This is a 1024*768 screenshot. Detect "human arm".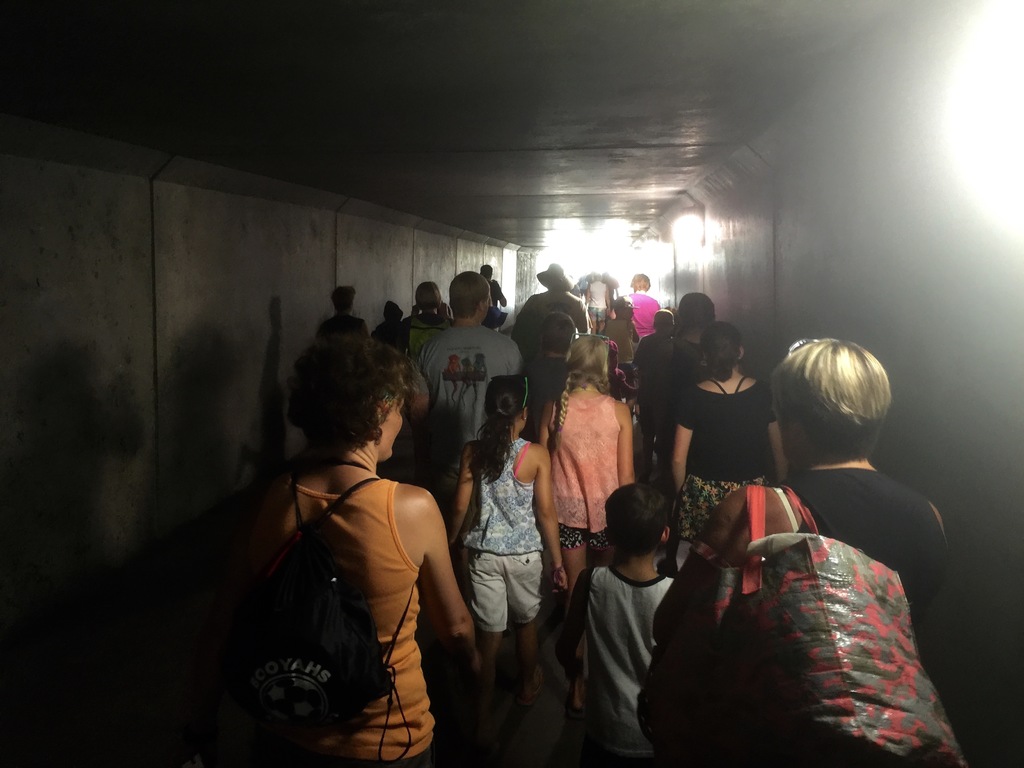
{"x1": 538, "y1": 389, "x2": 556, "y2": 454}.
